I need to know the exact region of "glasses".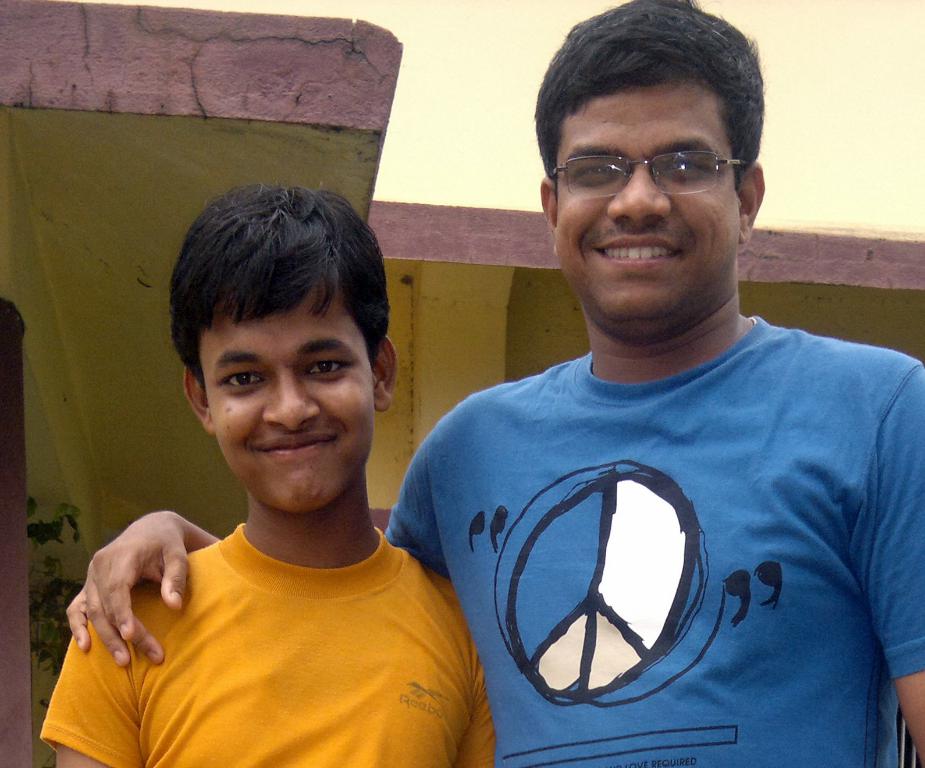
Region: <bbox>550, 126, 759, 199</bbox>.
